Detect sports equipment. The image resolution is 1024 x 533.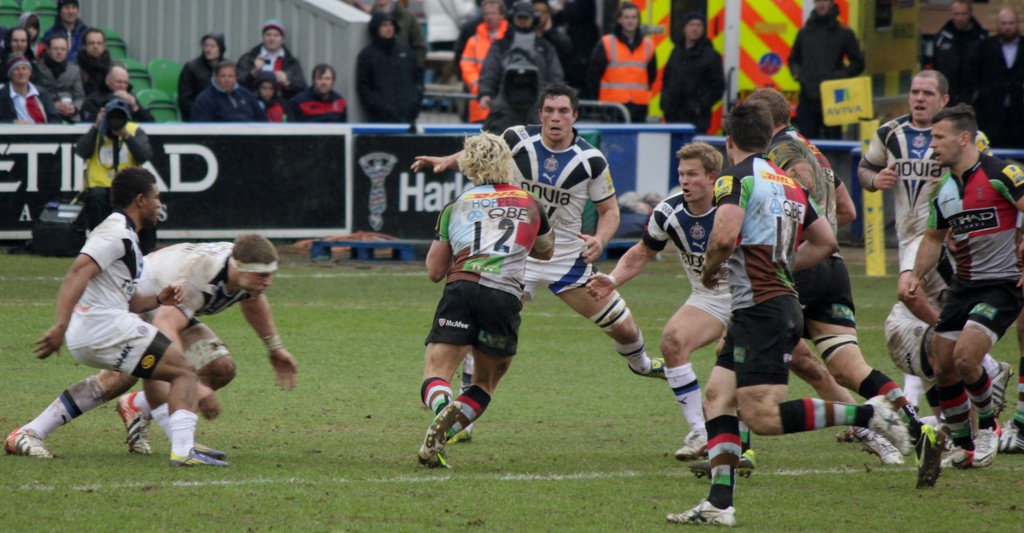
628:356:666:381.
